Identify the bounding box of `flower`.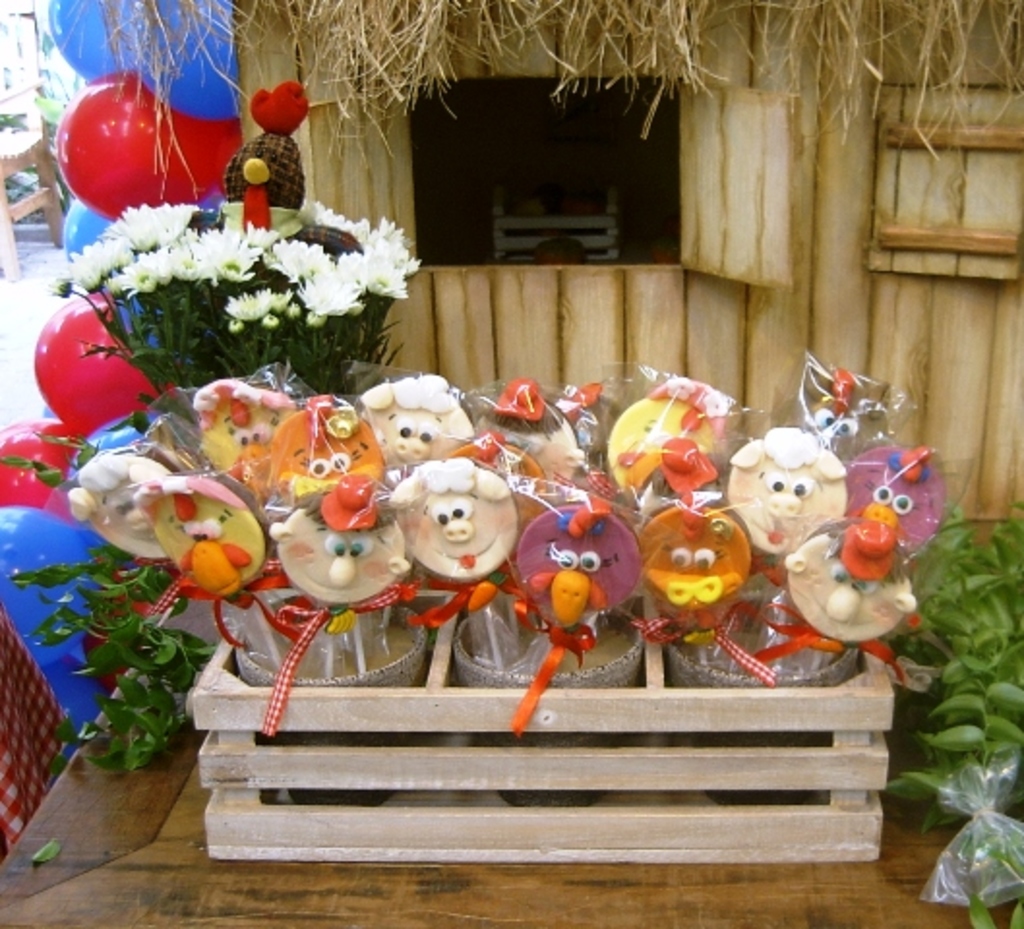
box(290, 259, 372, 323).
